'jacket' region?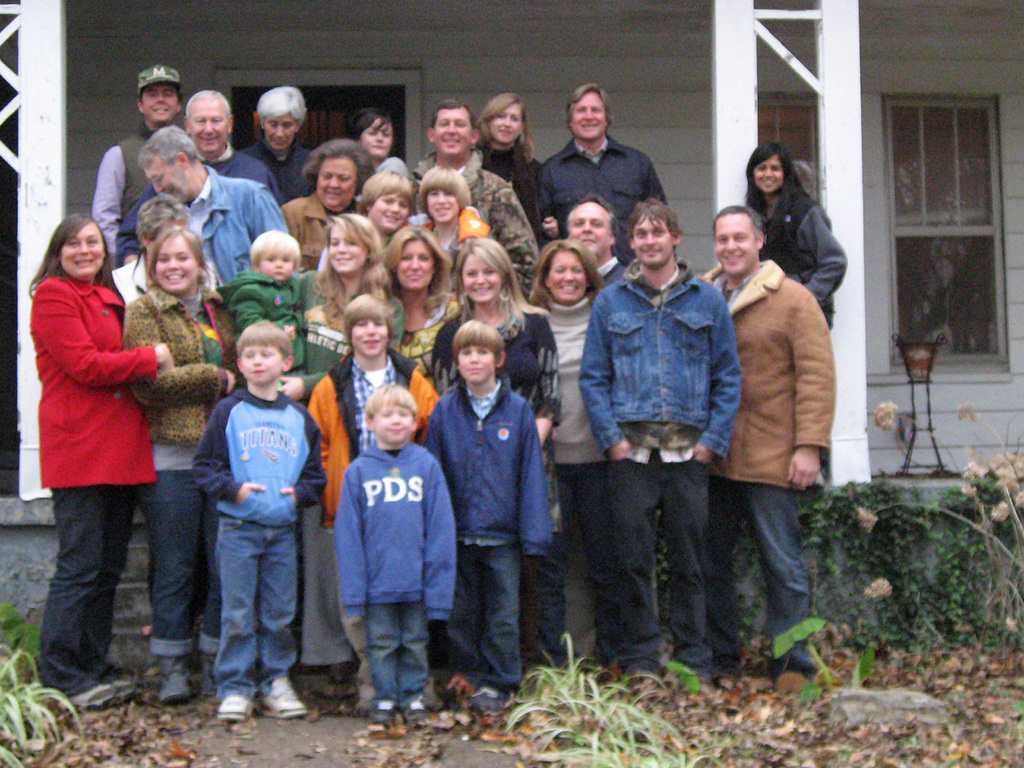
765, 189, 843, 301
